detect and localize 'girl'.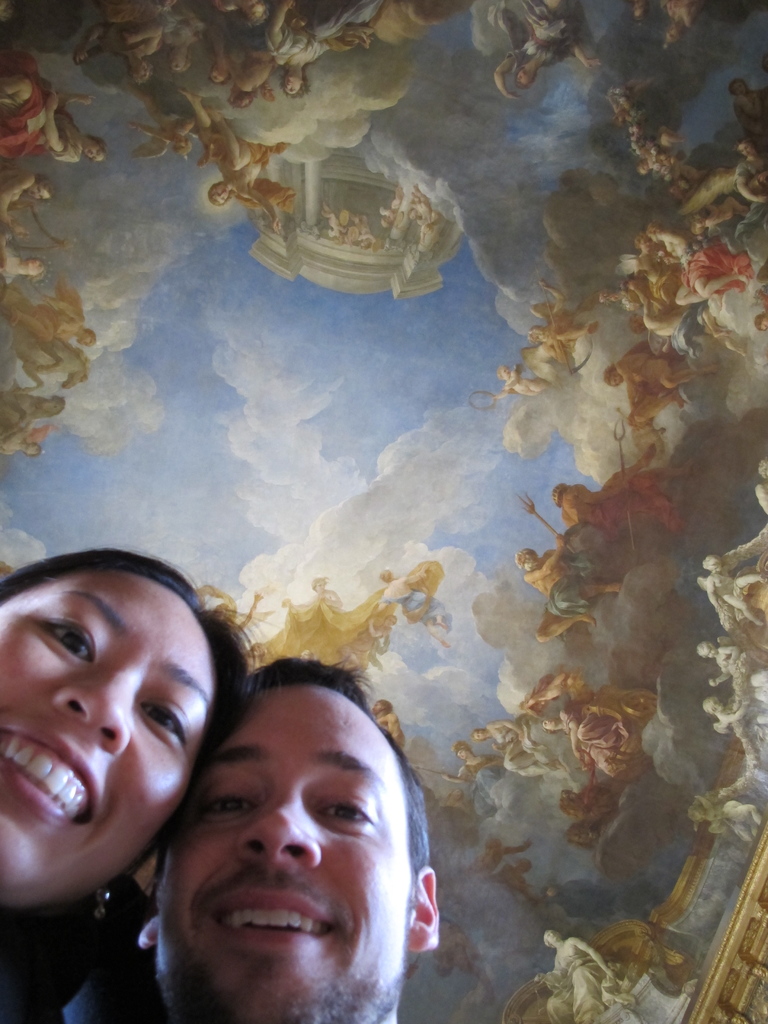
Localized at <bbox>0, 546, 250, 1023</bbox>.
